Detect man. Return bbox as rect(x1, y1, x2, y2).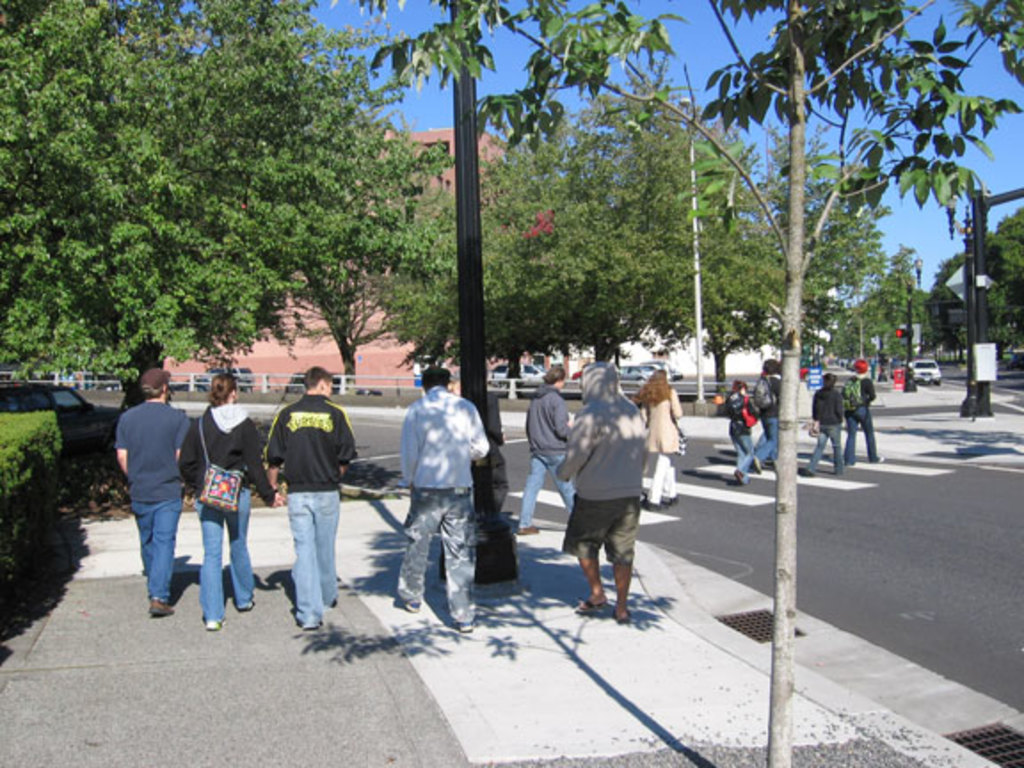
rect(256, 368, 357, 635).
